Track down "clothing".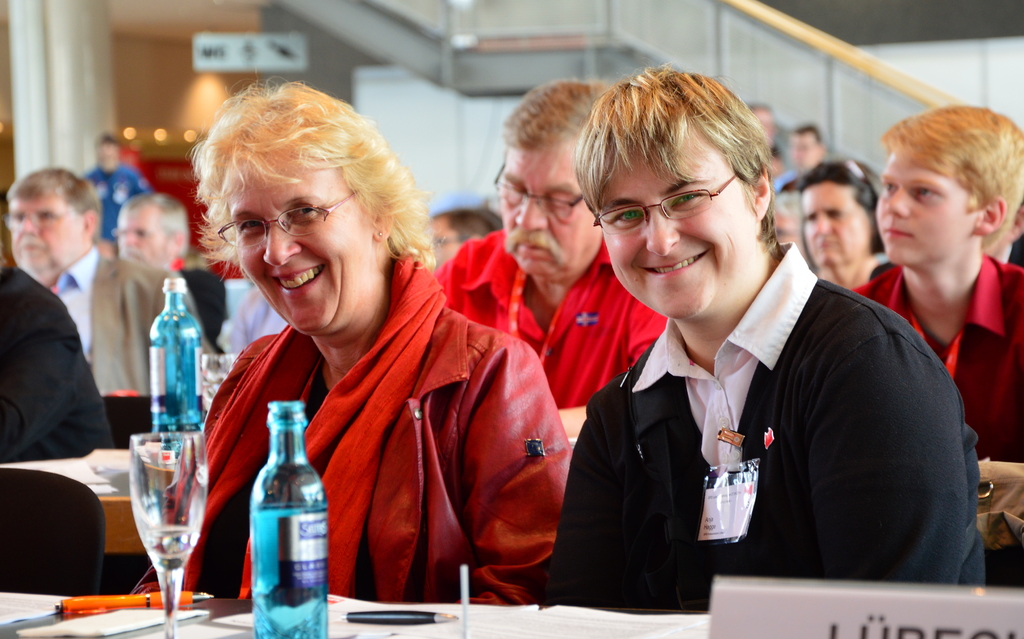
Tracked to locate(0, 261, 117, 464).
